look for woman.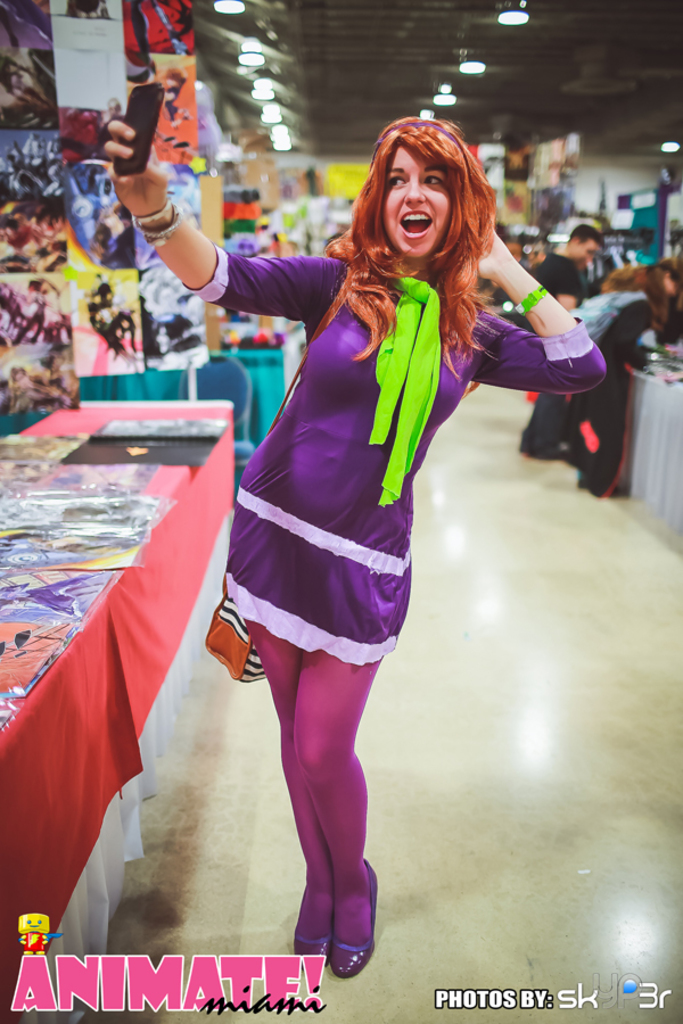
Found: pyautogui.locateOnScreen(562, 261, 680, 493).
